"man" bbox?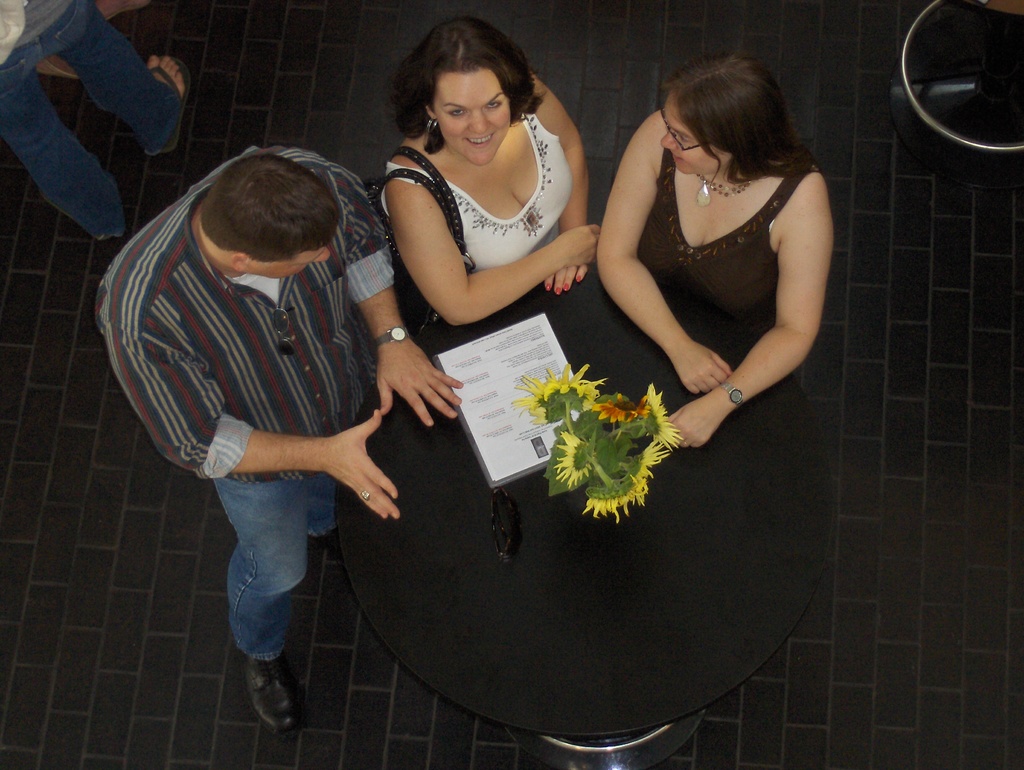
116:135:417:716
